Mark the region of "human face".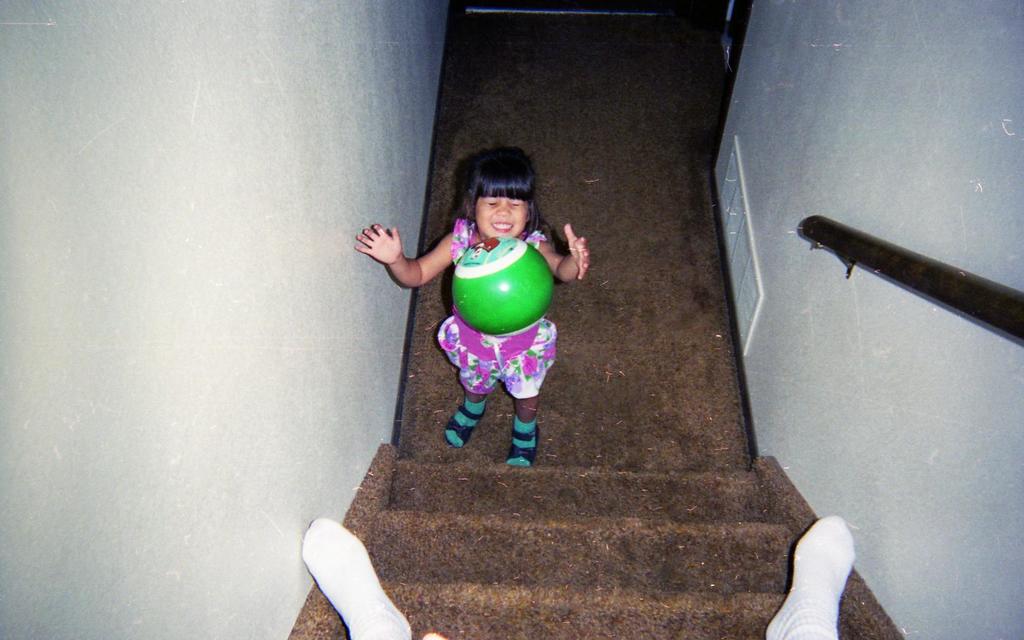
Region: {"x1": 476, "y1": 196, "x2": 531, "y2": 243}.
